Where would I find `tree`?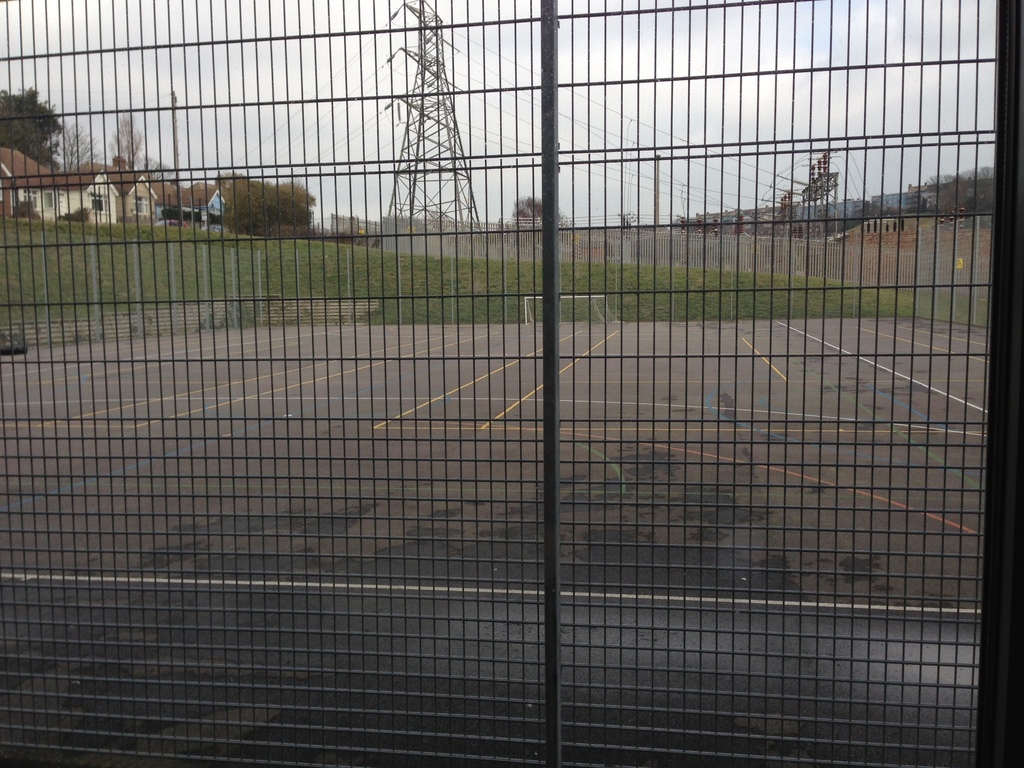
At rect(103, 108, 139, 164).
